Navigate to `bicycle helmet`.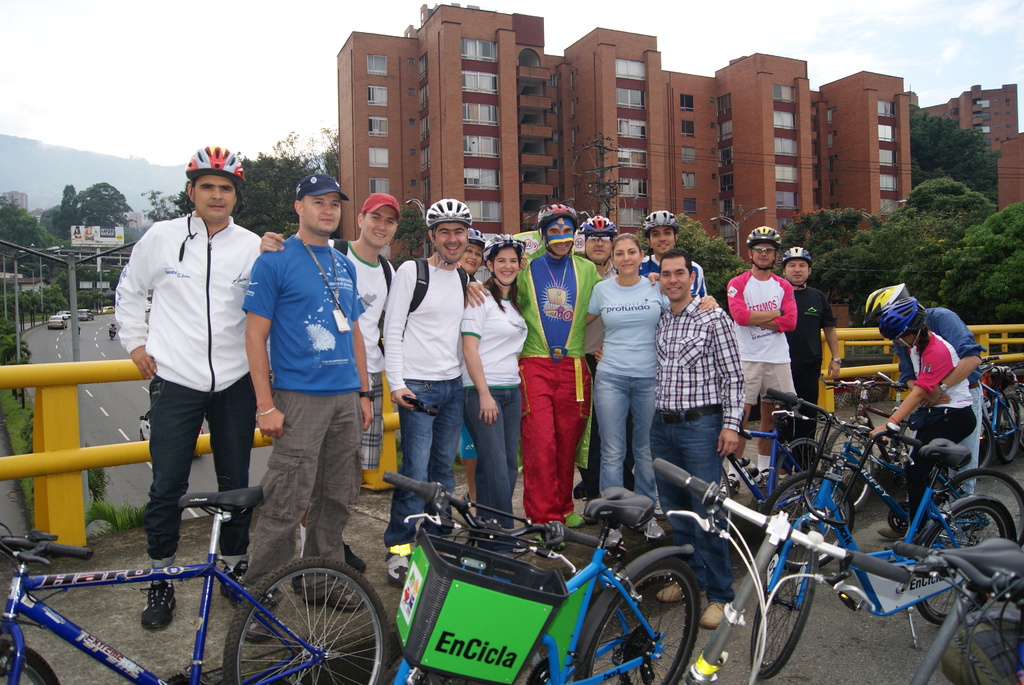
Navigation target: BBox(483, 232, 527, 251).
